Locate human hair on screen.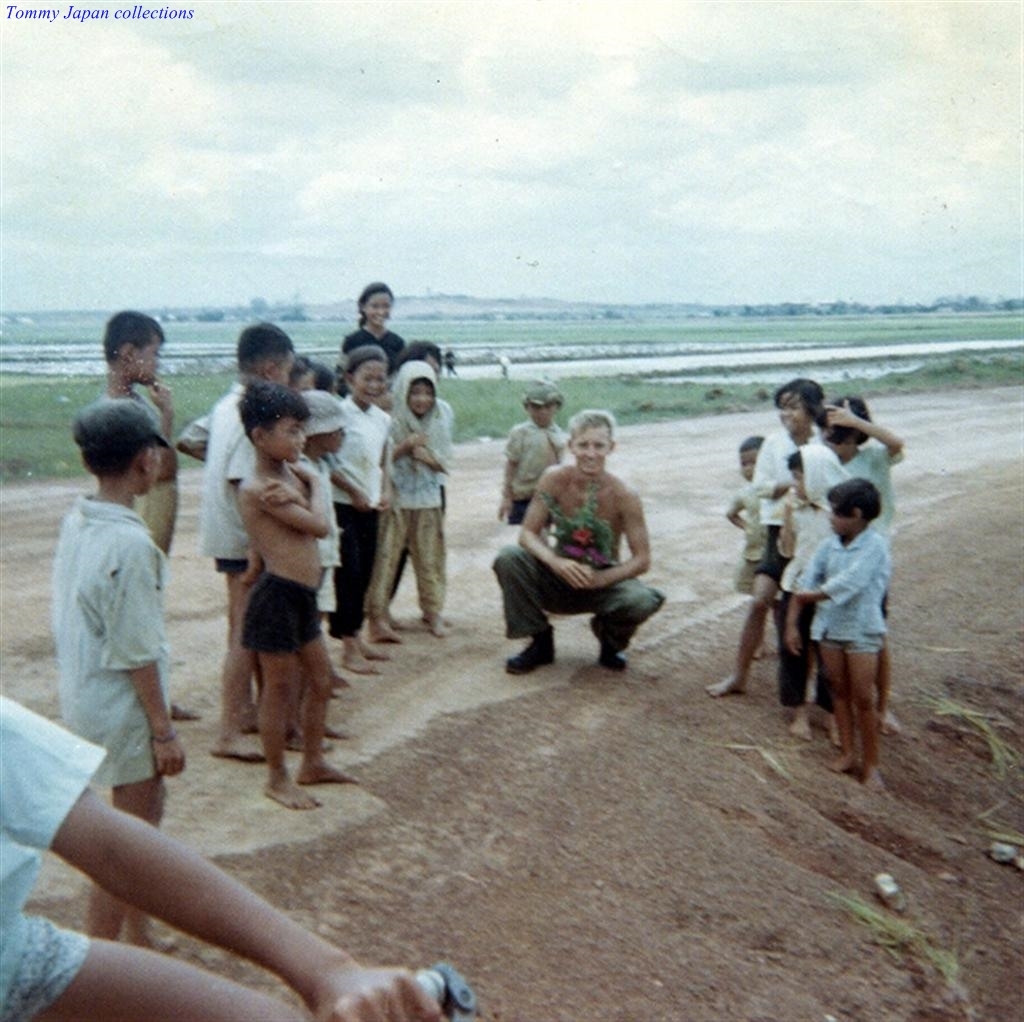
On screen at <bbox>237, 380, 311, 447</bbox>.
